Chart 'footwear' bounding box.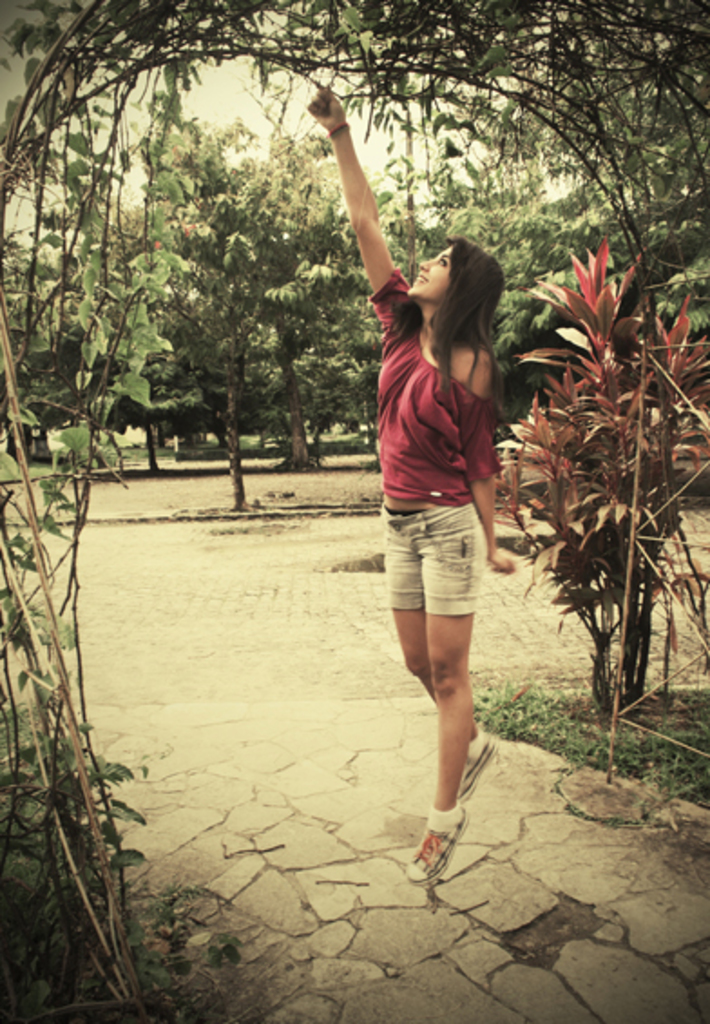
Charted: [x1=455, y1=729, x2=493, y2=797].
